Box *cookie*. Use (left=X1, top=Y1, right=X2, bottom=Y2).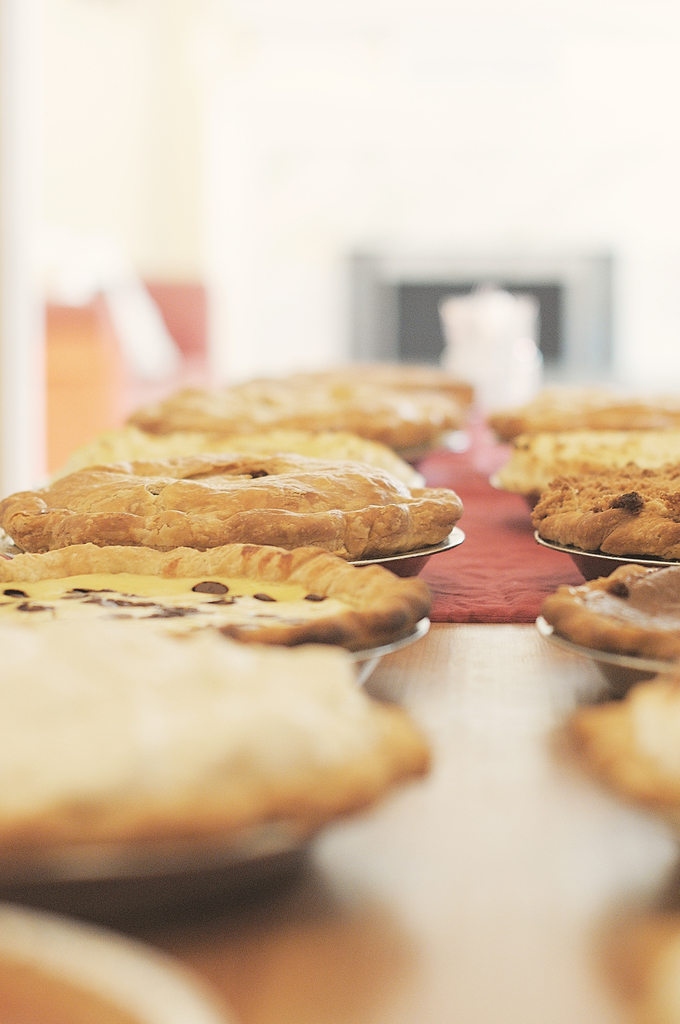
(left=0, top=452, right=460, bottom=557).
